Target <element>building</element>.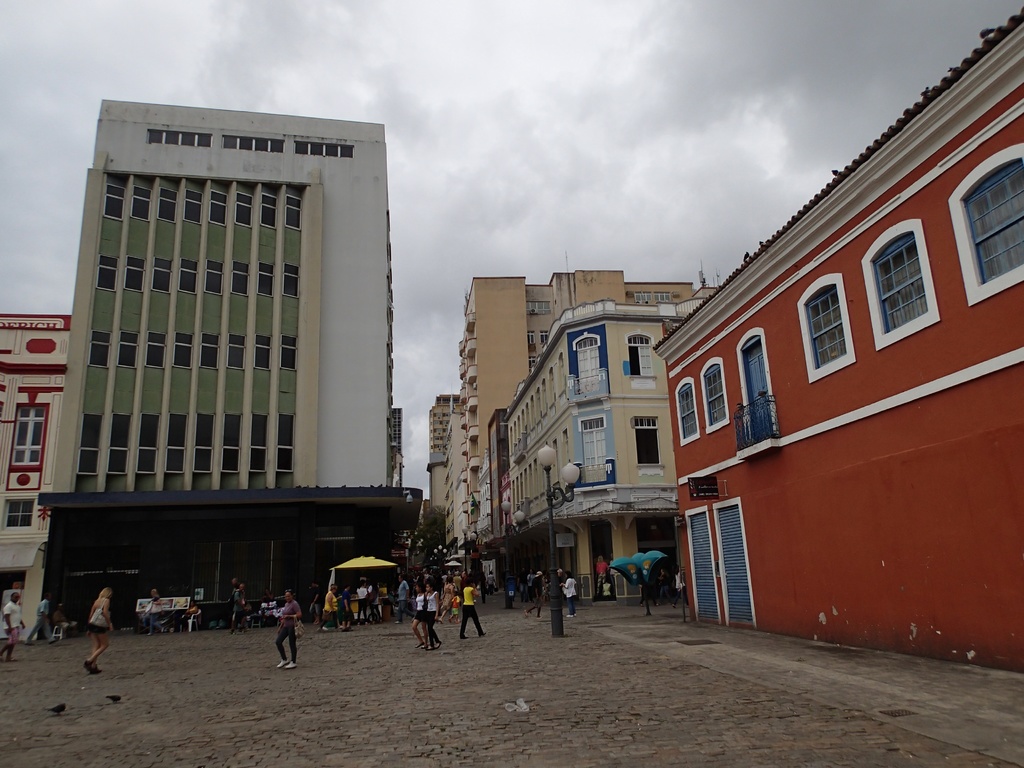
Target region: 652,6,1023,672.
